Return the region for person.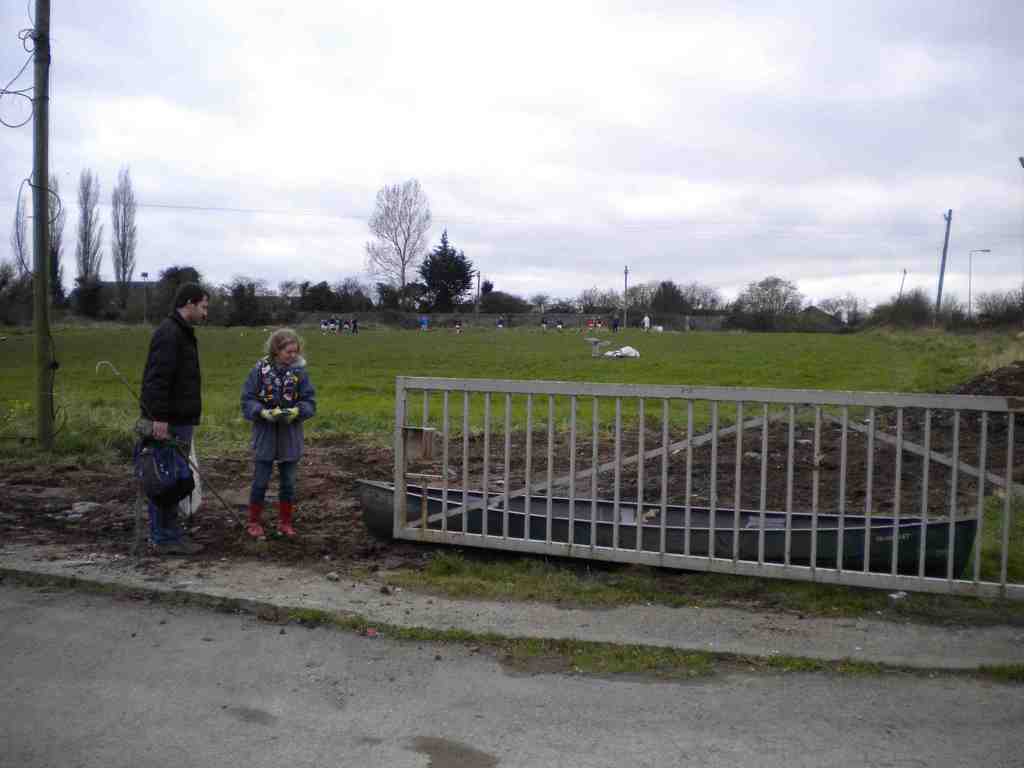
left=240, top=330, right=313, bottom=543.
